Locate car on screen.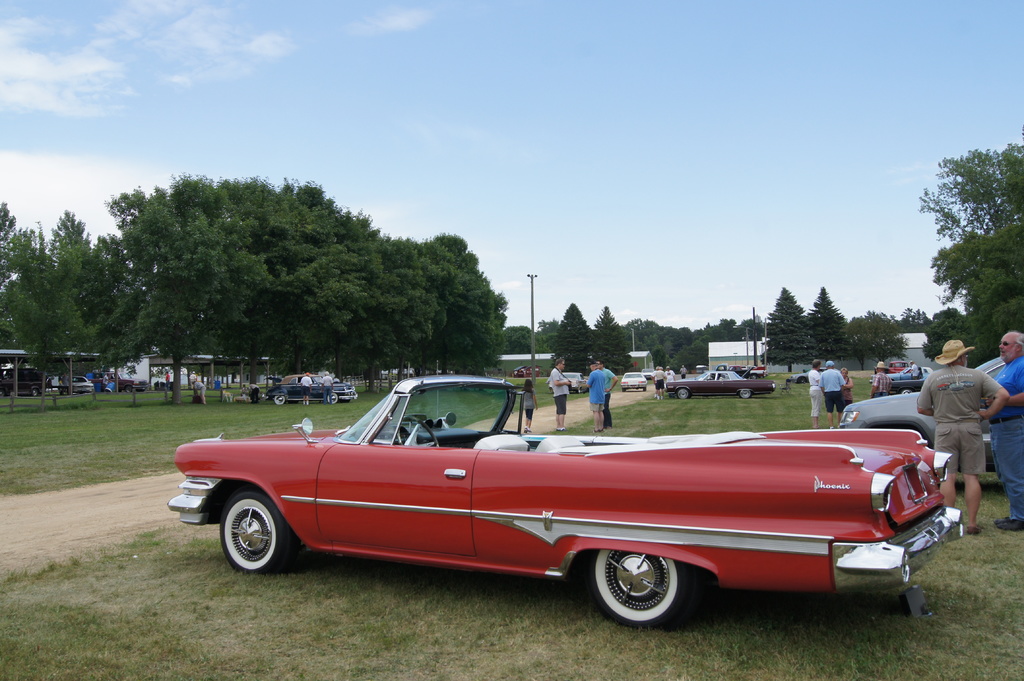
On screen at <box>547,373,588,394</box>.
